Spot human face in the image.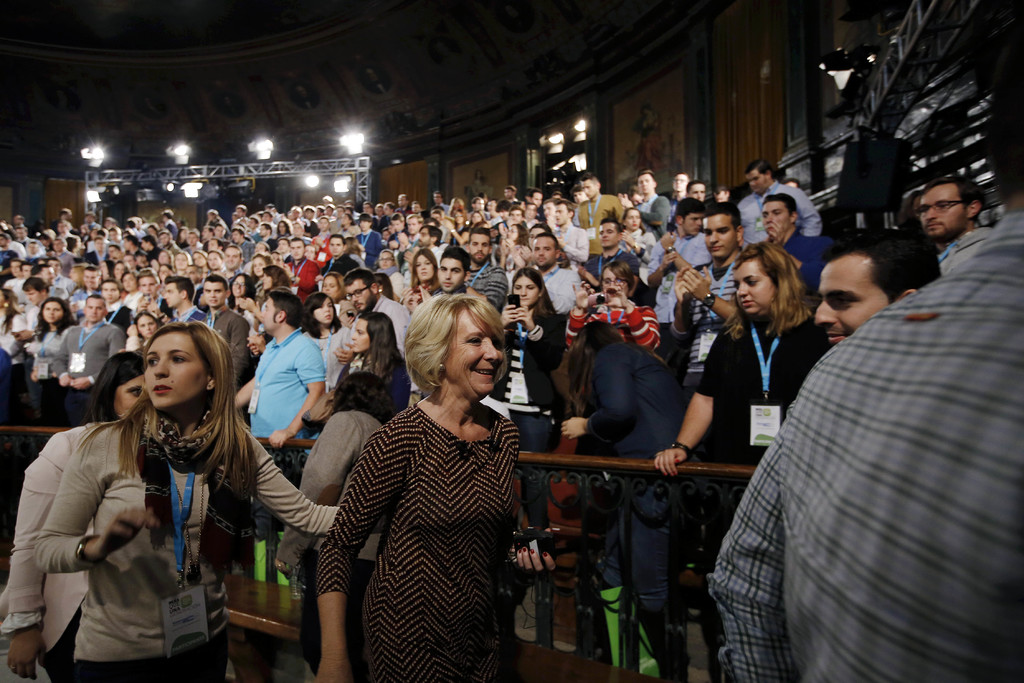
human face found at select_region(705, 212, 737, 258).
